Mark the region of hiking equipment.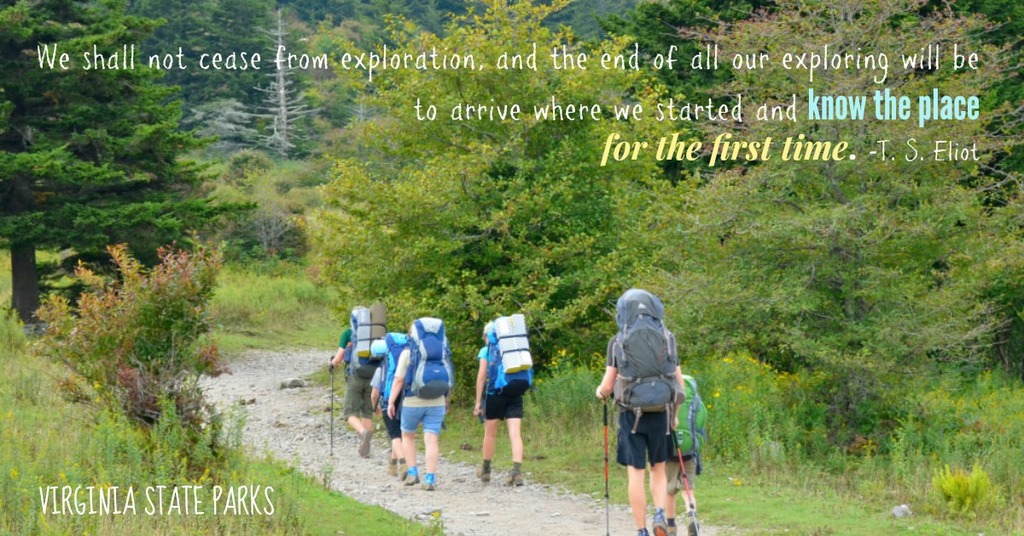
Region: left=348, top=305, right=390, bottom=376.
